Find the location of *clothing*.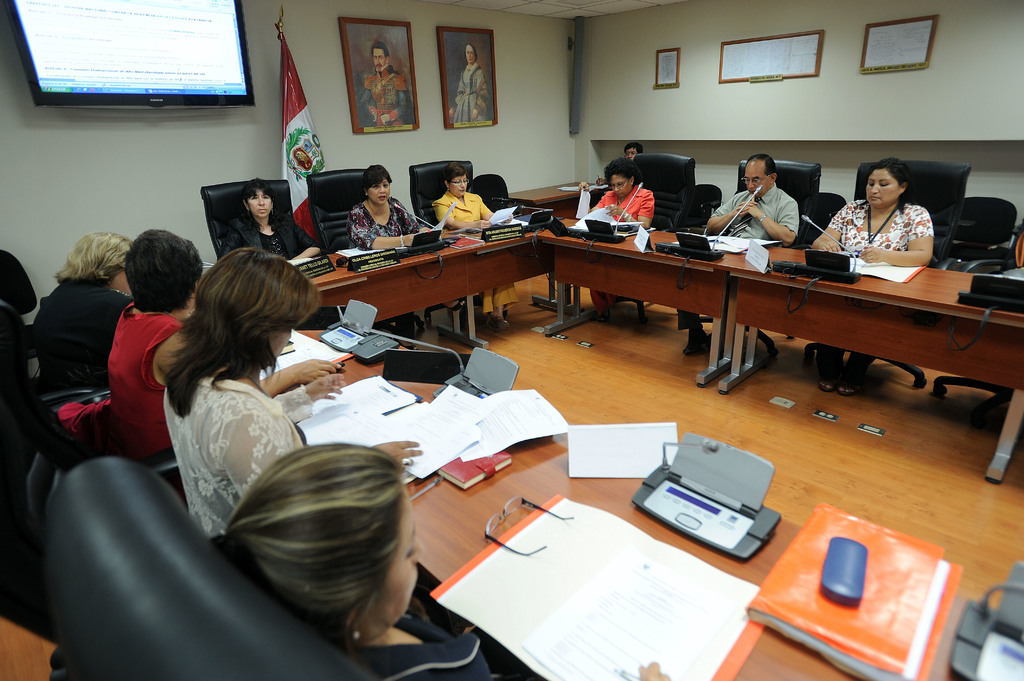
Location: [left=30, top=278, right=138, bottom=376].
